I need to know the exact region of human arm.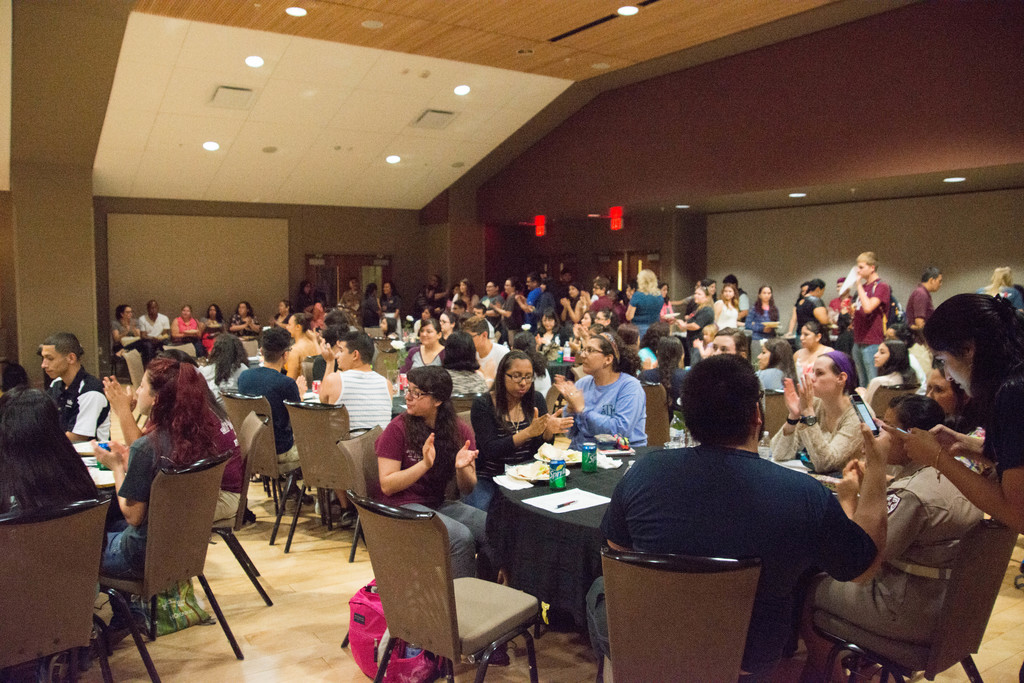
Region: crop(554, 388, 634, 448).
